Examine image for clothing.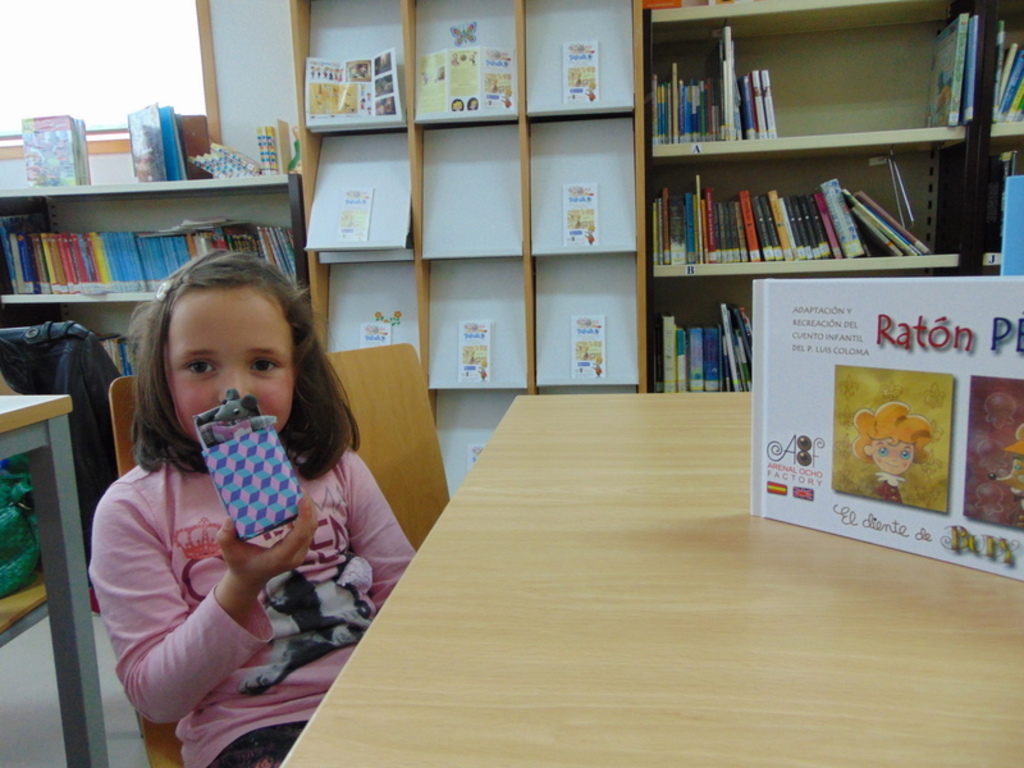
Examination result: crop(86, 445, 419, 767).
